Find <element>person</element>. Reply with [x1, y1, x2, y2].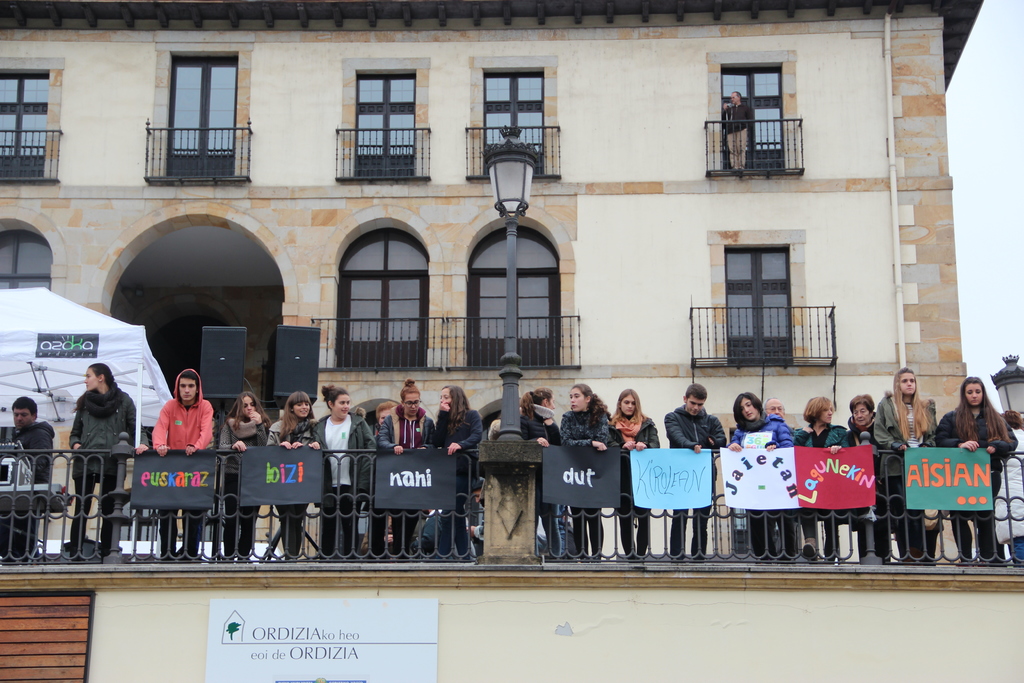
[0, 394, 52, 562].
